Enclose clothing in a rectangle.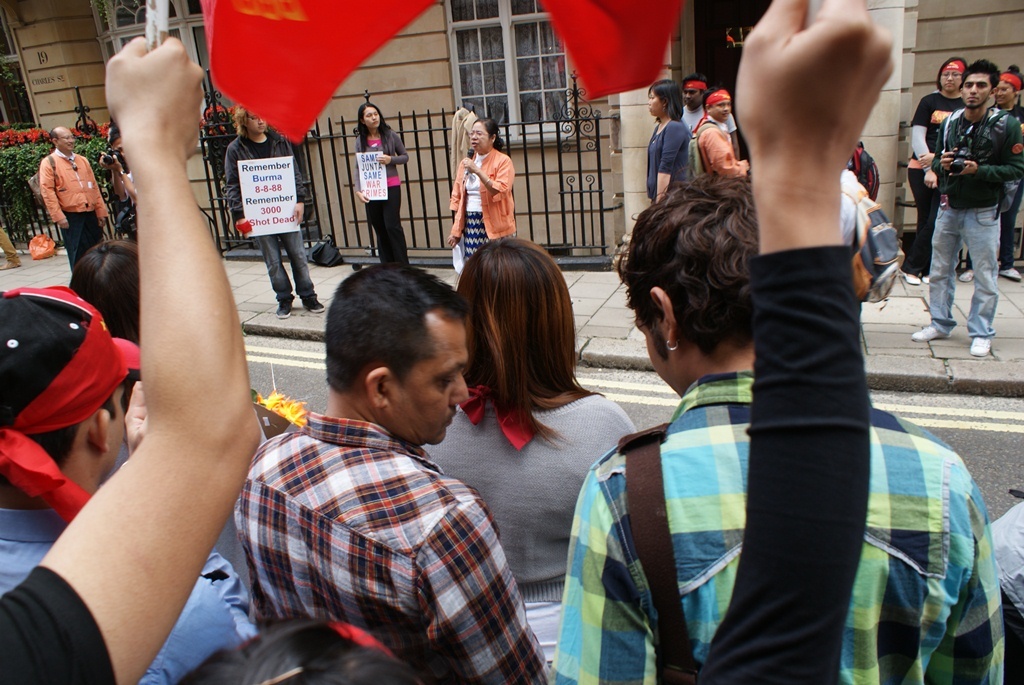
detection(450, 111, 479, 192).
